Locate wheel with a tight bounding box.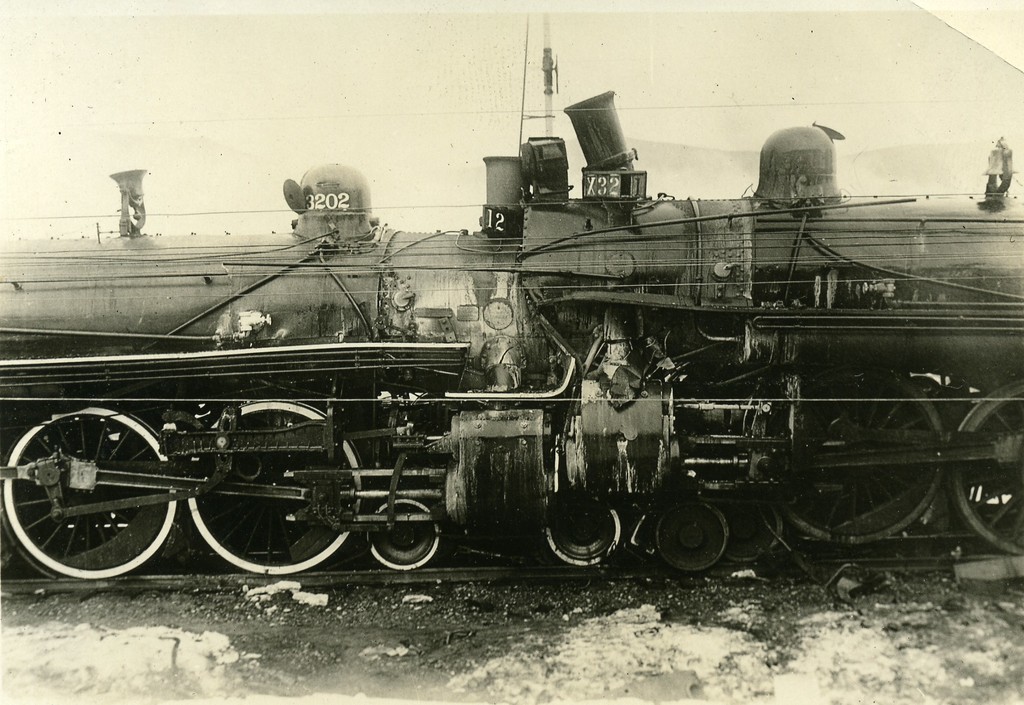
{"x1": 657, "y1": 496, "x2": 721, "y2": 569}.
